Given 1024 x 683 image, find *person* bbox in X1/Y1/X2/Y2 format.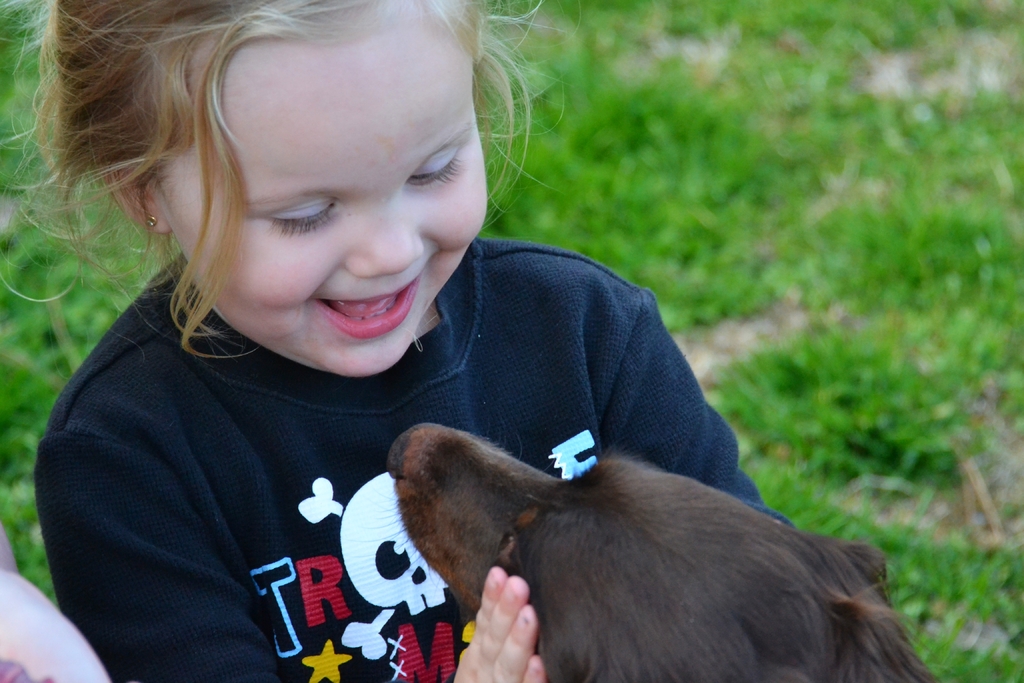
42/12/759/680.
